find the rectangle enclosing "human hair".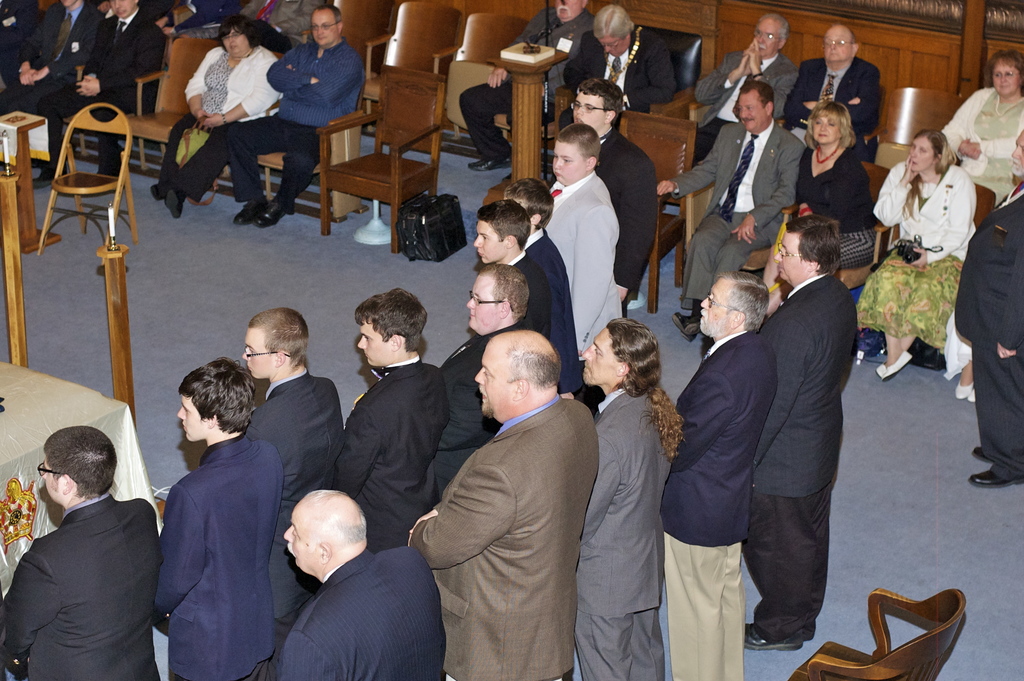
[x1=785, y1=217, x2=843, y2=279].
